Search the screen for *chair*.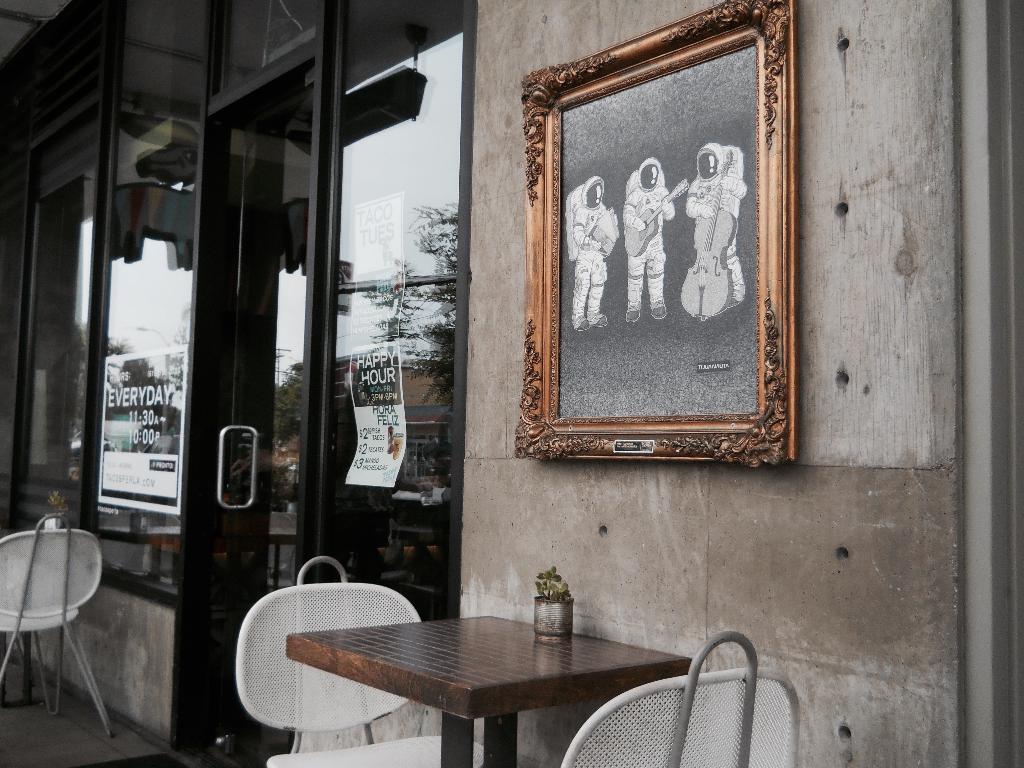
Found at x1=0 y1=512 x2=116 y2=740.
